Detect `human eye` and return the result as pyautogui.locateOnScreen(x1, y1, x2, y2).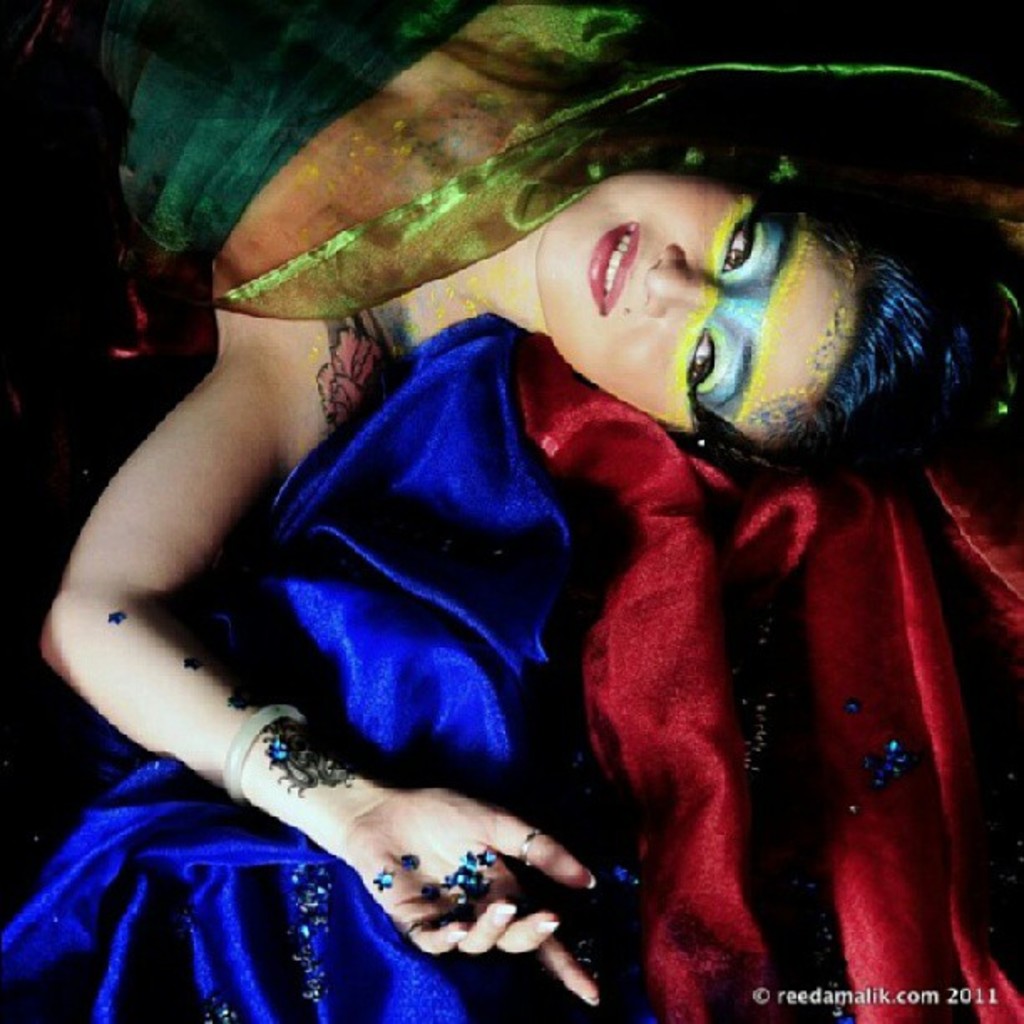
pyautogui.locateOnScreen(718, 204, 755, 278).
